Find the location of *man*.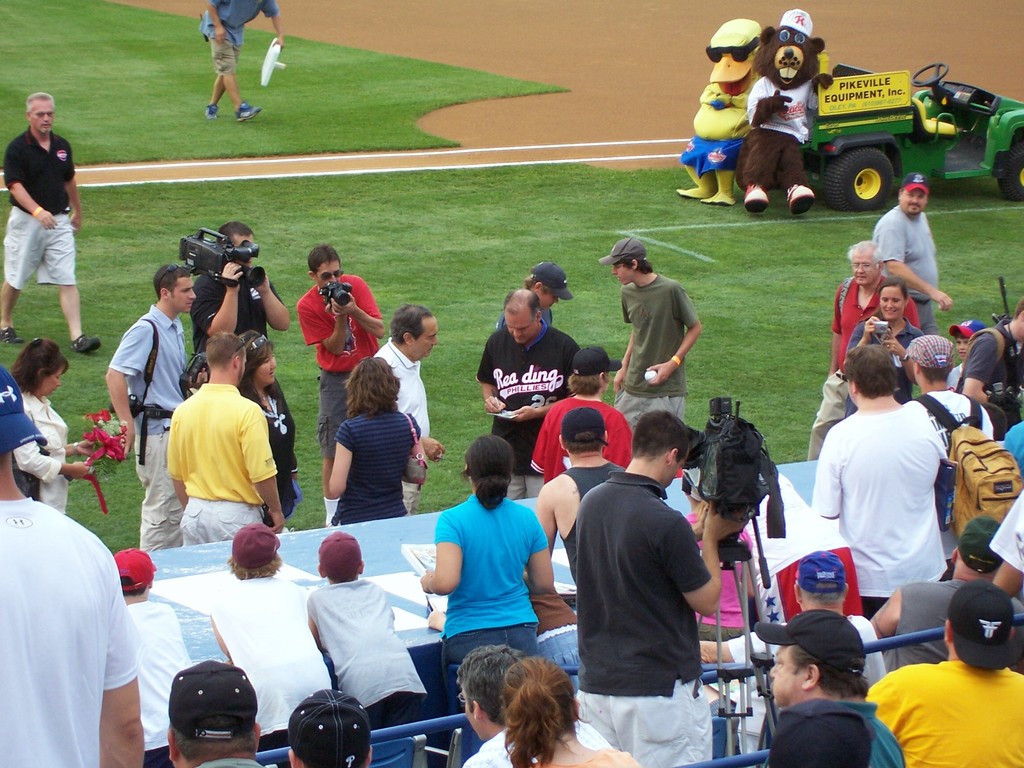
Location: (left=874, top=169, right=950, bottom=336).
